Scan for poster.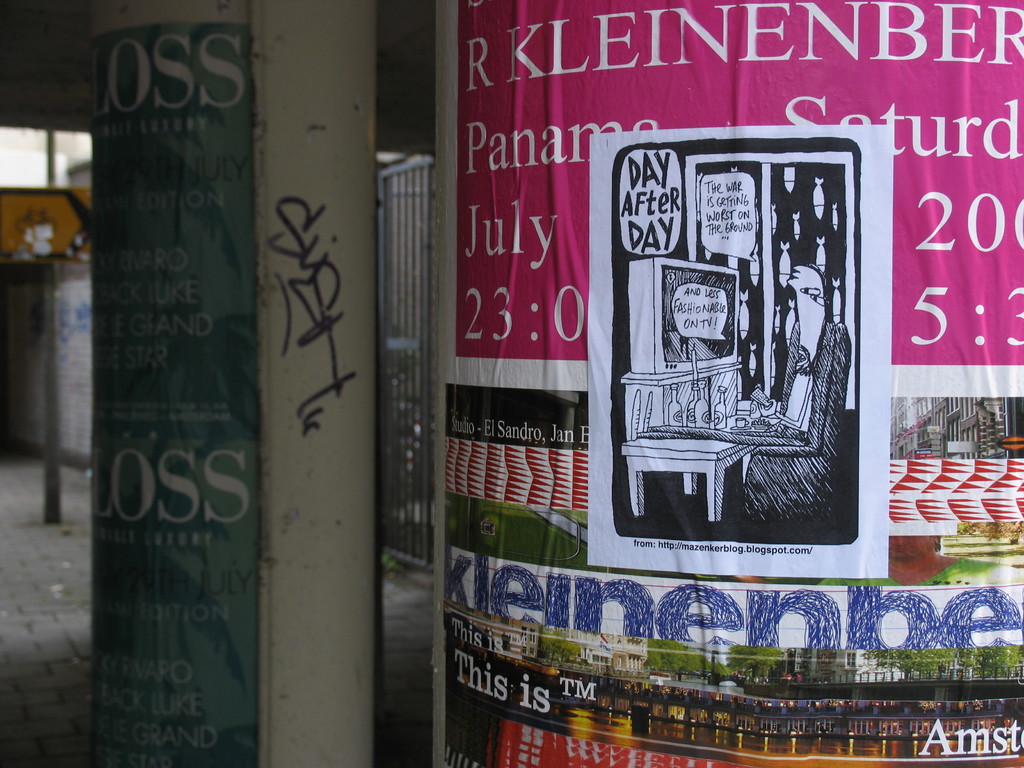
Scan result: region(442, 399, 1021, 767).
